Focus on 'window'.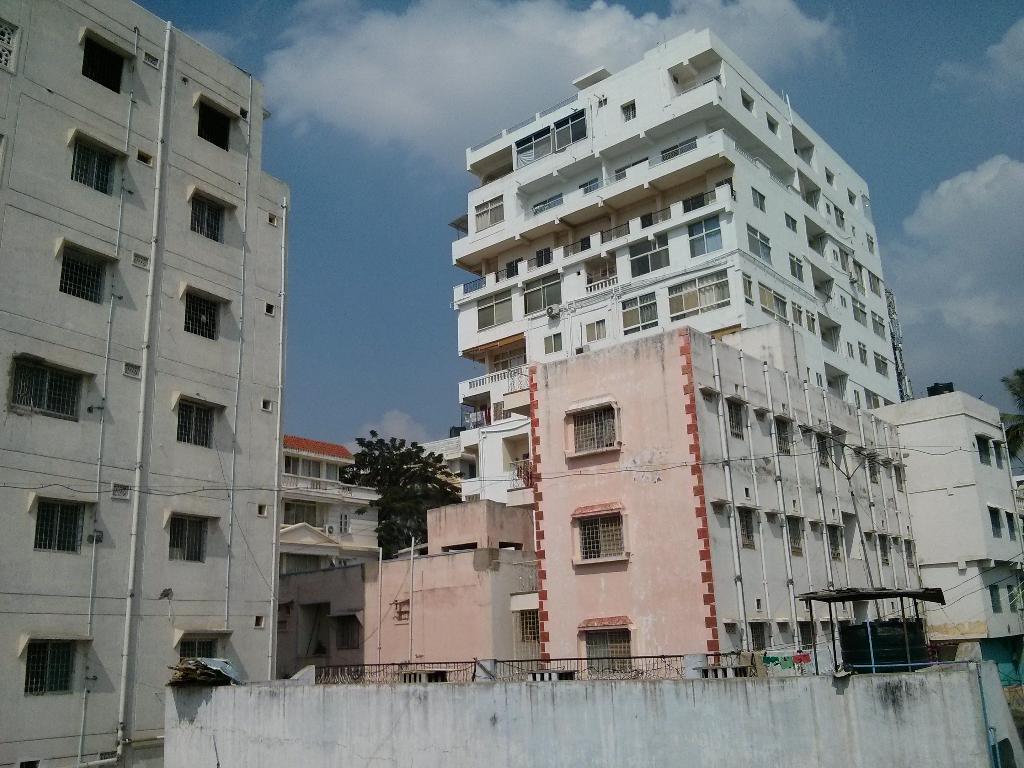
Focused at x1=738 y1=502 x2=759 y2=552.
